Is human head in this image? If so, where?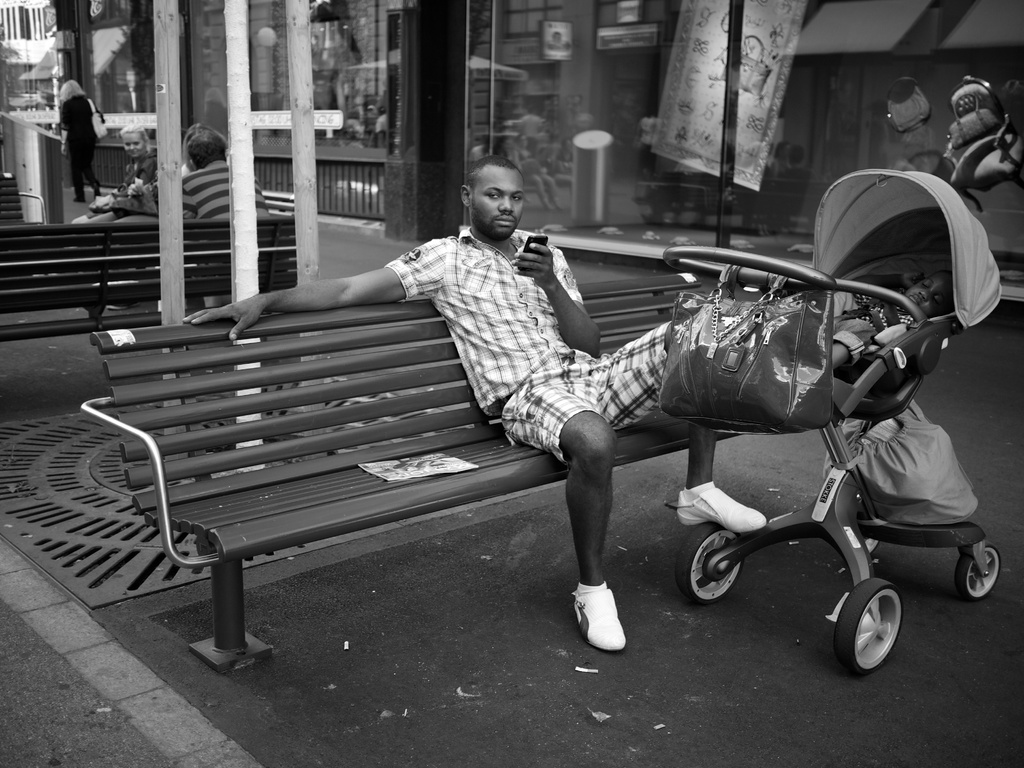
Yes, at x1=906, y1=271, x2=954, y2=315.
